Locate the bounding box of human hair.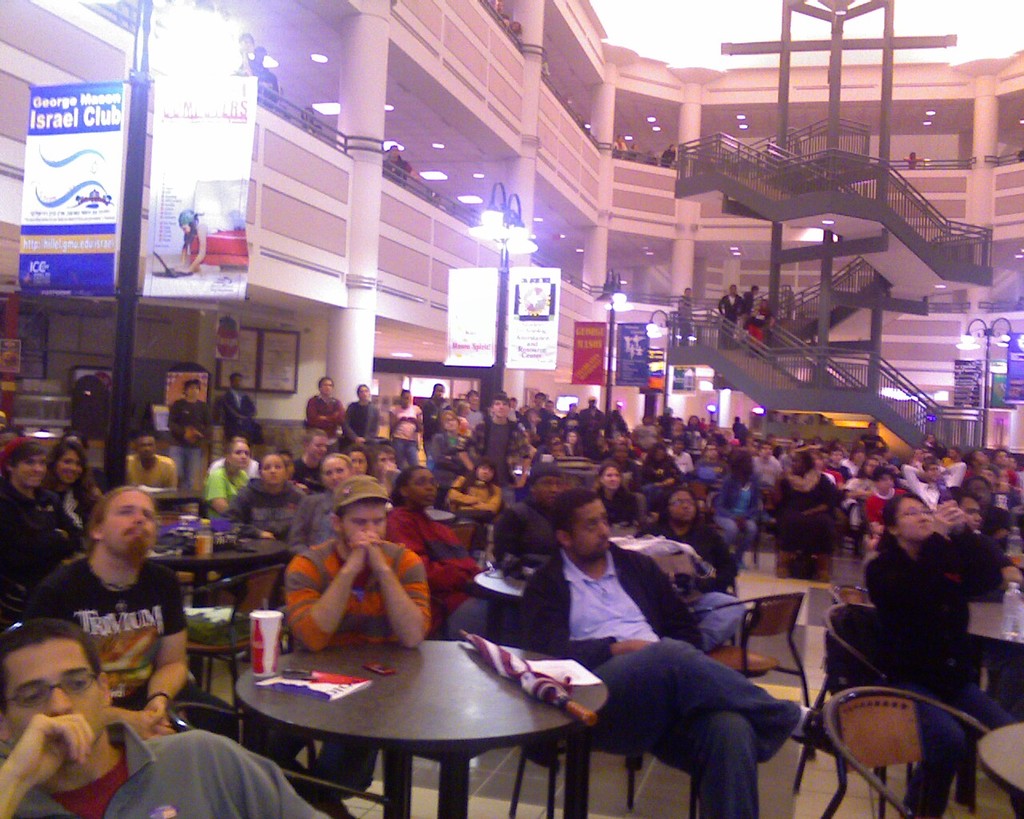
Bounding box: pyautogui.locateOnScreen(874, 465, 892, 477).
